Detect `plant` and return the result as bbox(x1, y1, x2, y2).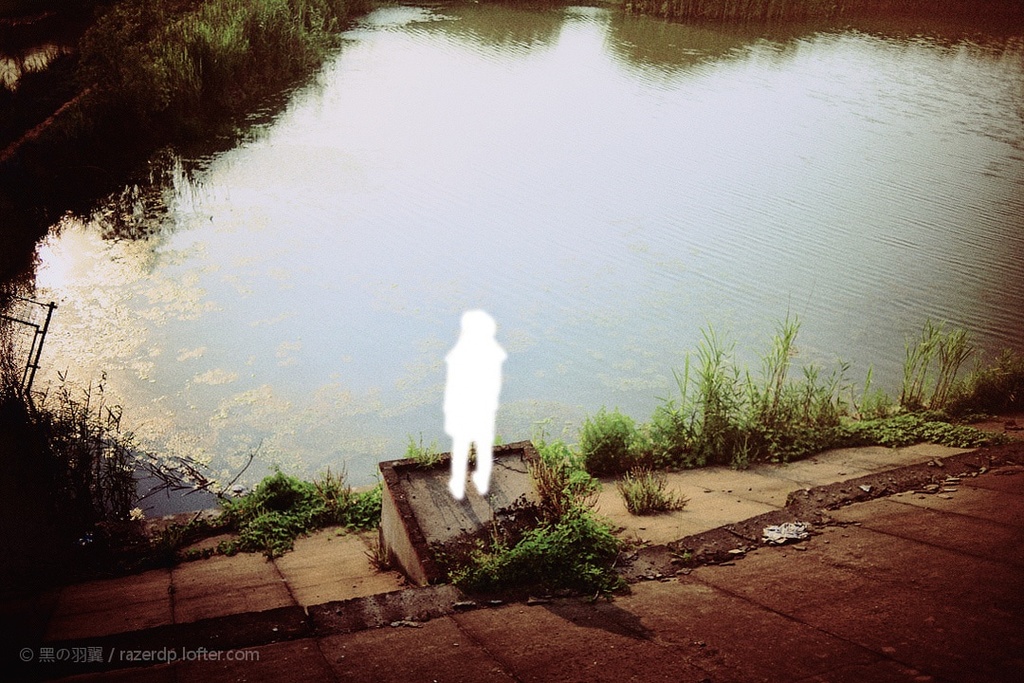
bbox(577, 409, 652, 479).
